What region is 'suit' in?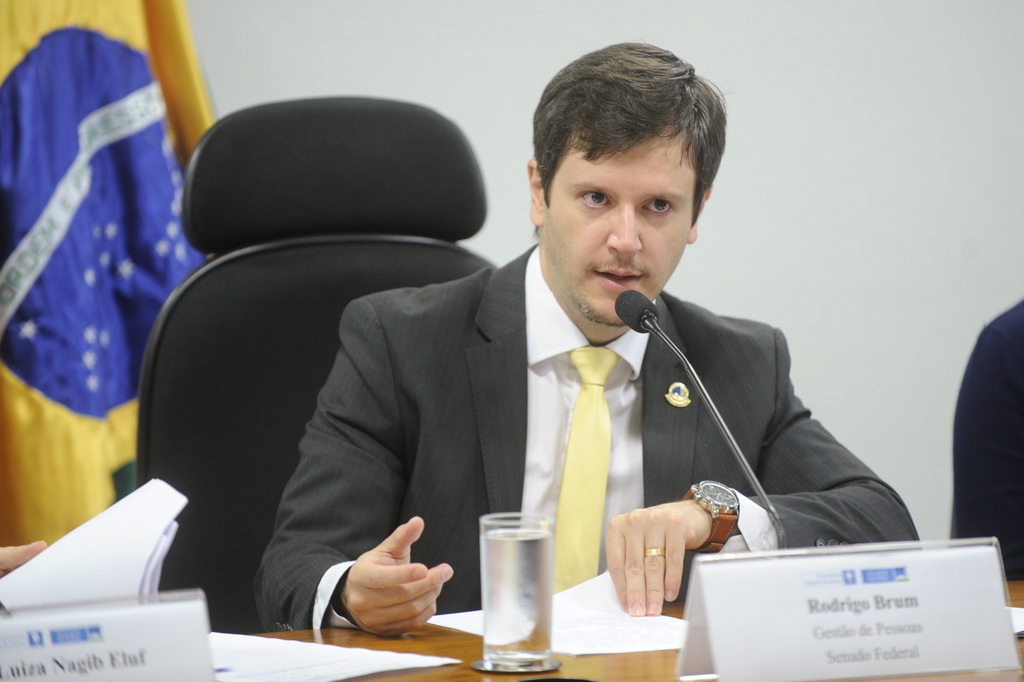
<region>237, 224, 852, 631</region>.
